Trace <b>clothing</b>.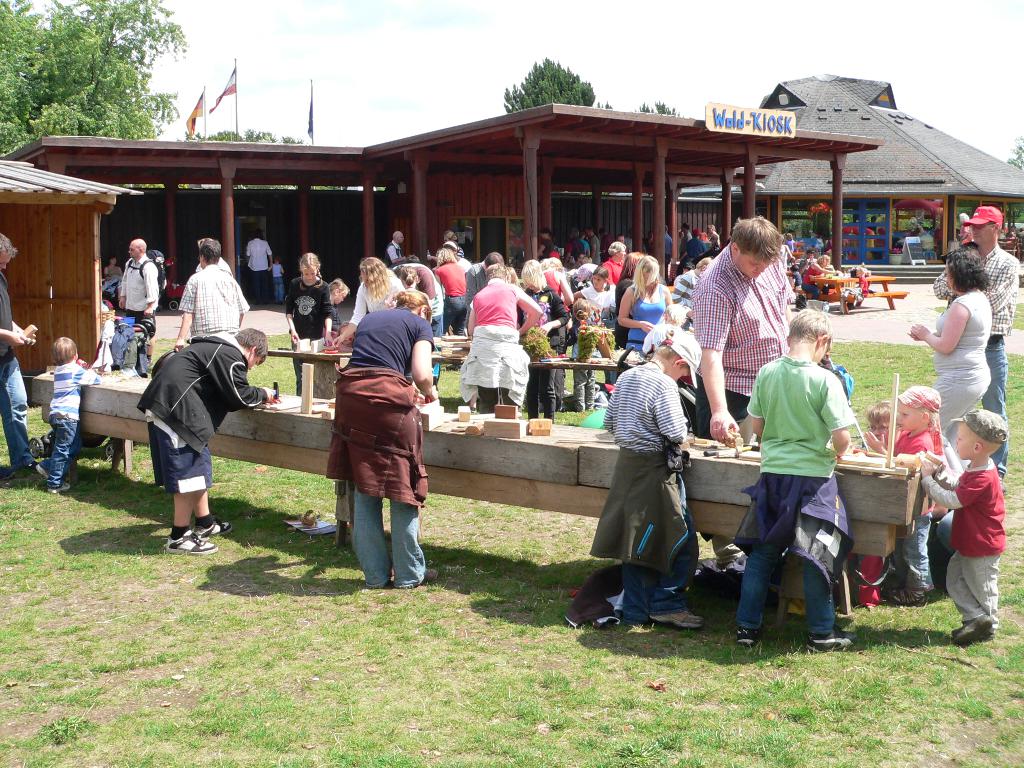
Traced to BBox(627, 283, 667, 345).
